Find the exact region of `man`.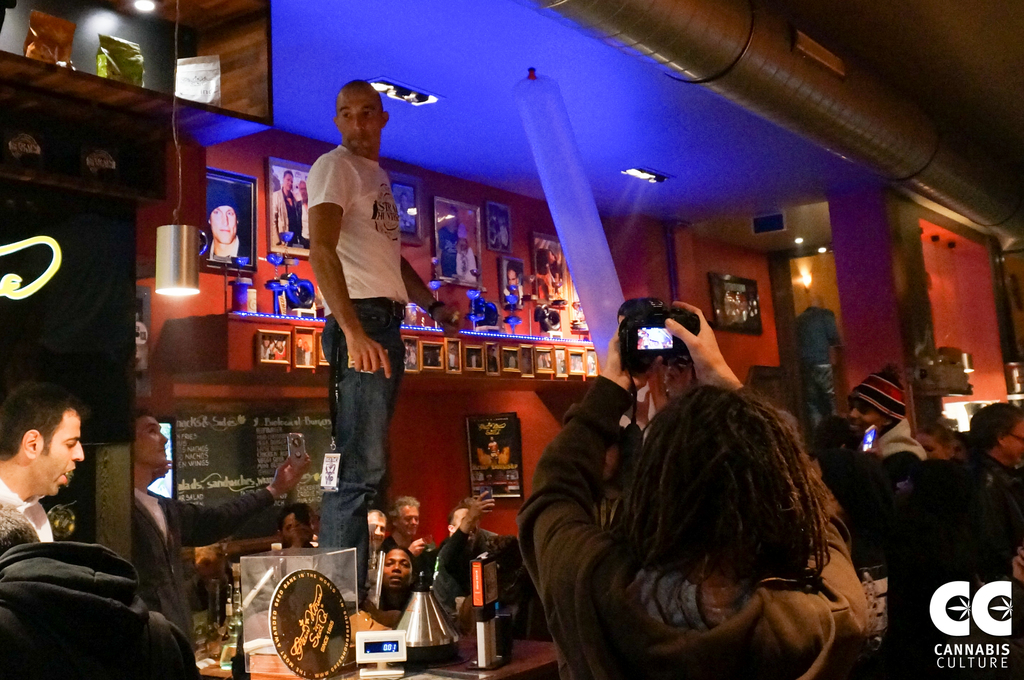
Exact region: region(296, 335, 306, 364).
